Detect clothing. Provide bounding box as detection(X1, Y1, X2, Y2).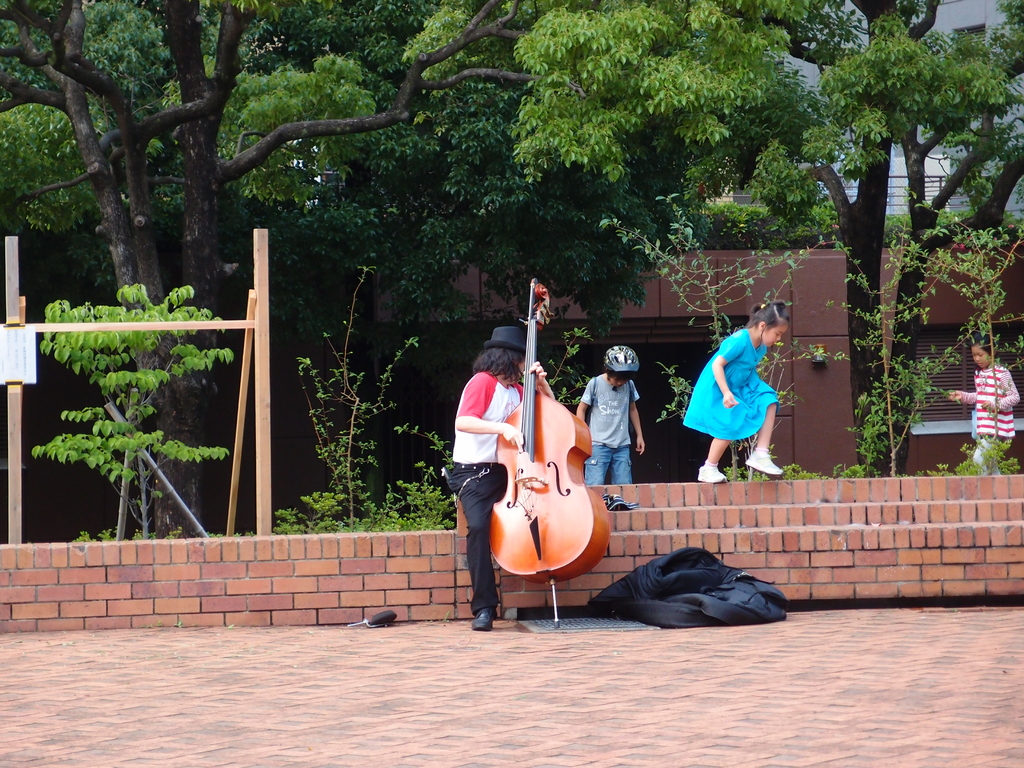
detection(454, 362, 531, 601).
